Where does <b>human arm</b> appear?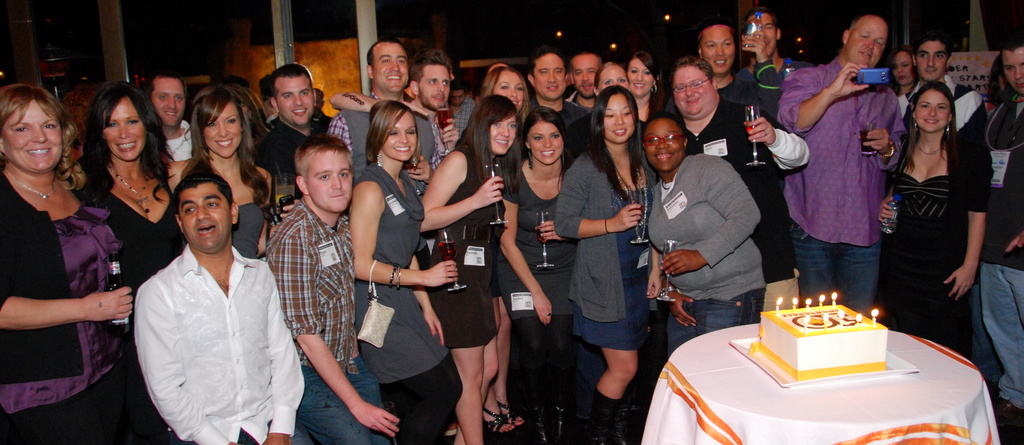
Appears at select_region(259, 179, 298, 259).
